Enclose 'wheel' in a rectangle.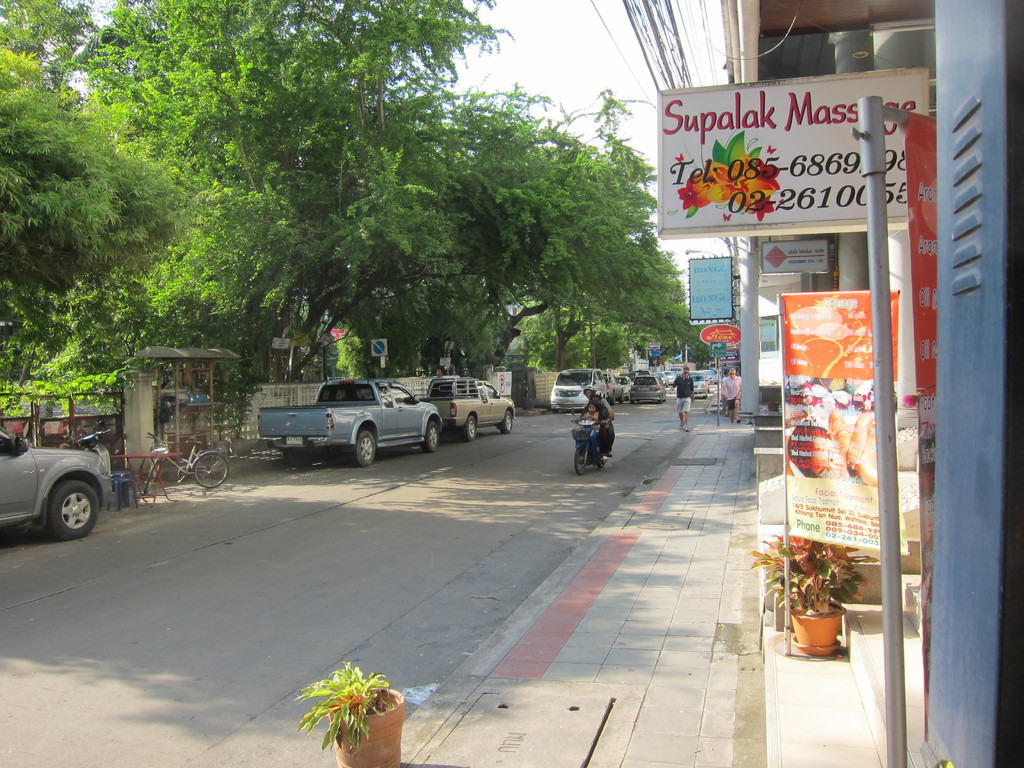
detection(500, 412, 515, 433).
